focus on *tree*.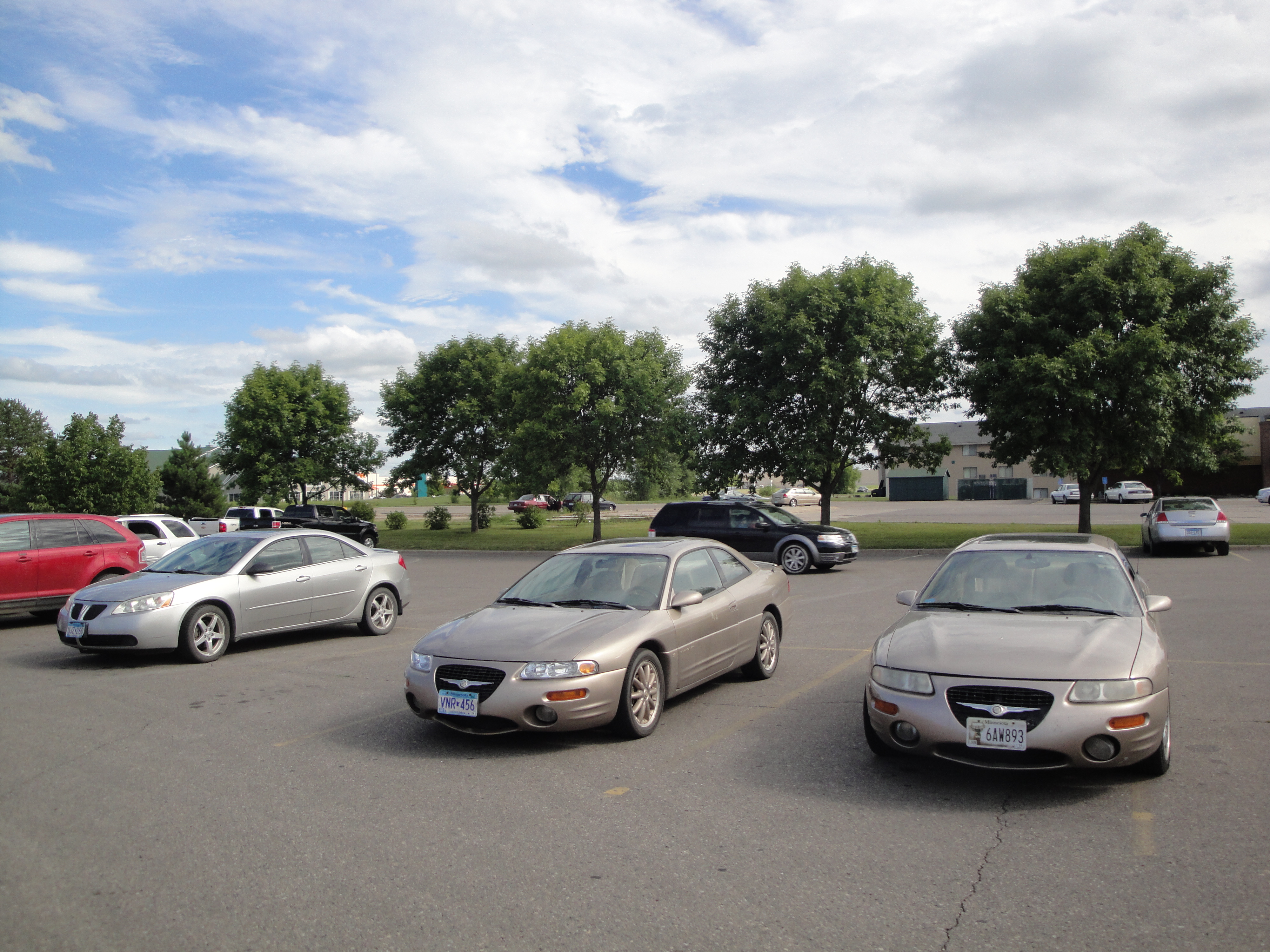
Focused at bbox=[0, 128, 49, 164].
